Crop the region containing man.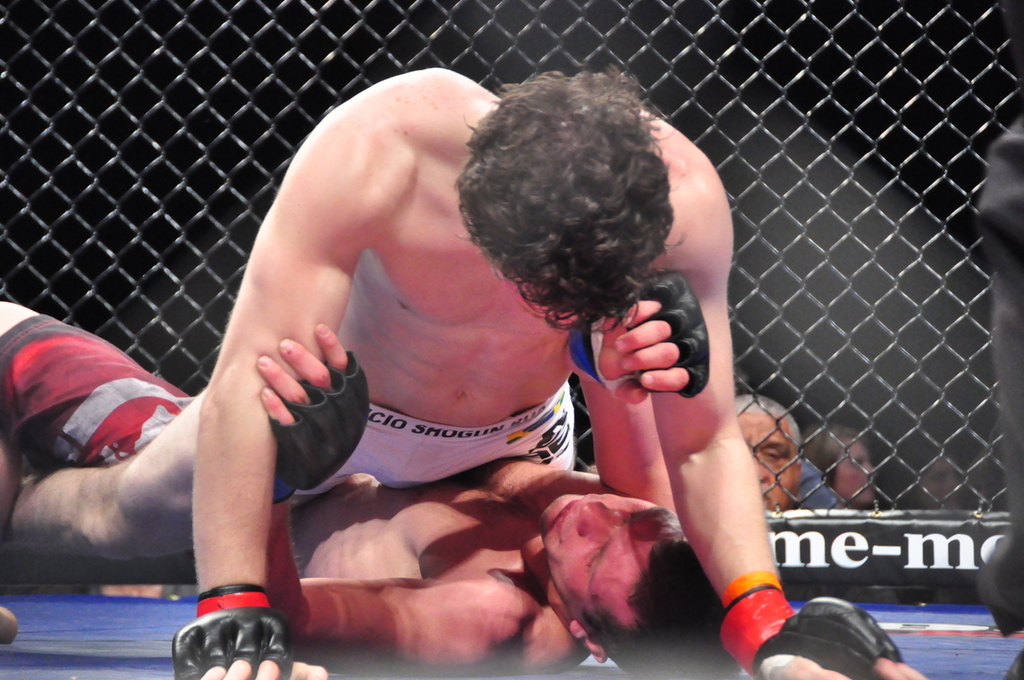
Crop region: rect(0, 66, 927, 679).
